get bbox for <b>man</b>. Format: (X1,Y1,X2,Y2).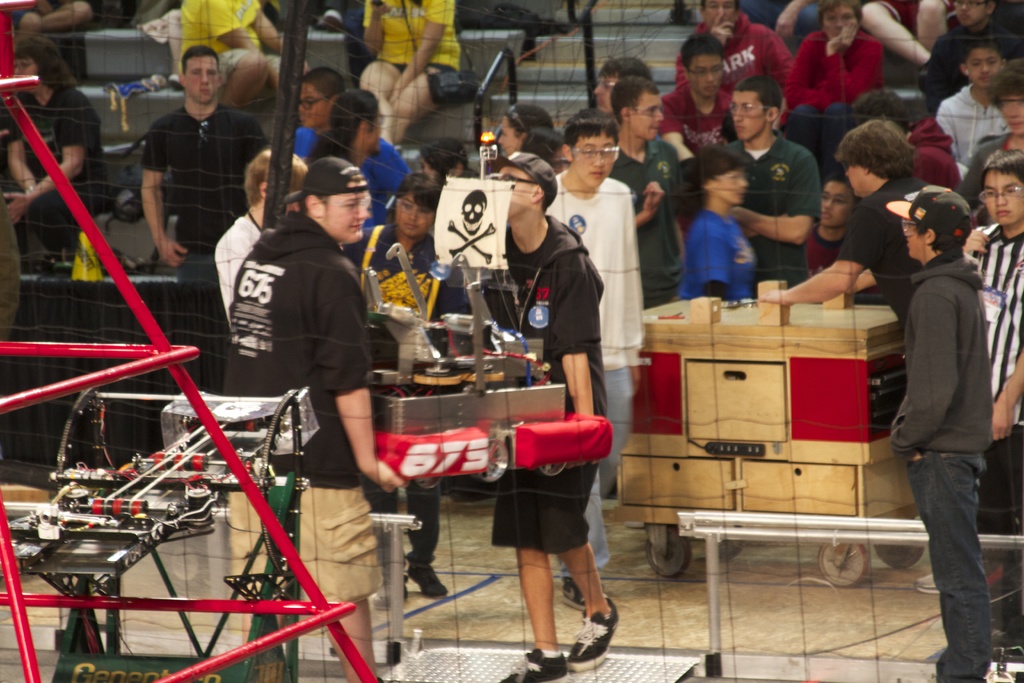
(225,156,406,682).
